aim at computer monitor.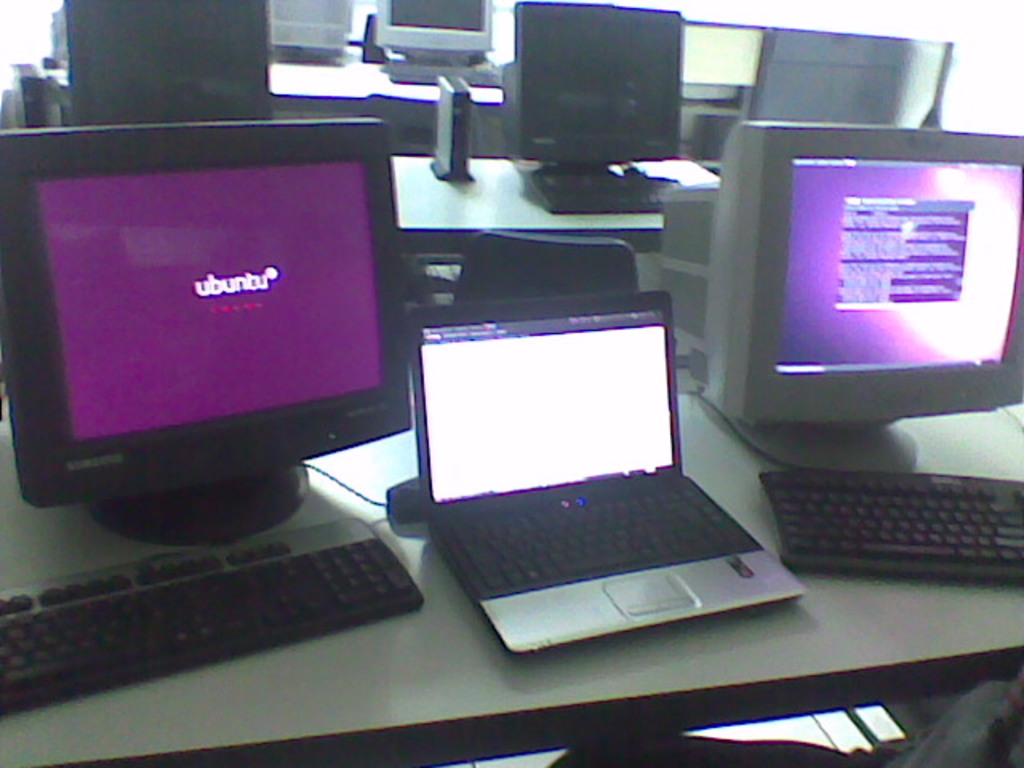
Aimed at pyautogui.locateOnScreen(363, 0, 491, 75).
